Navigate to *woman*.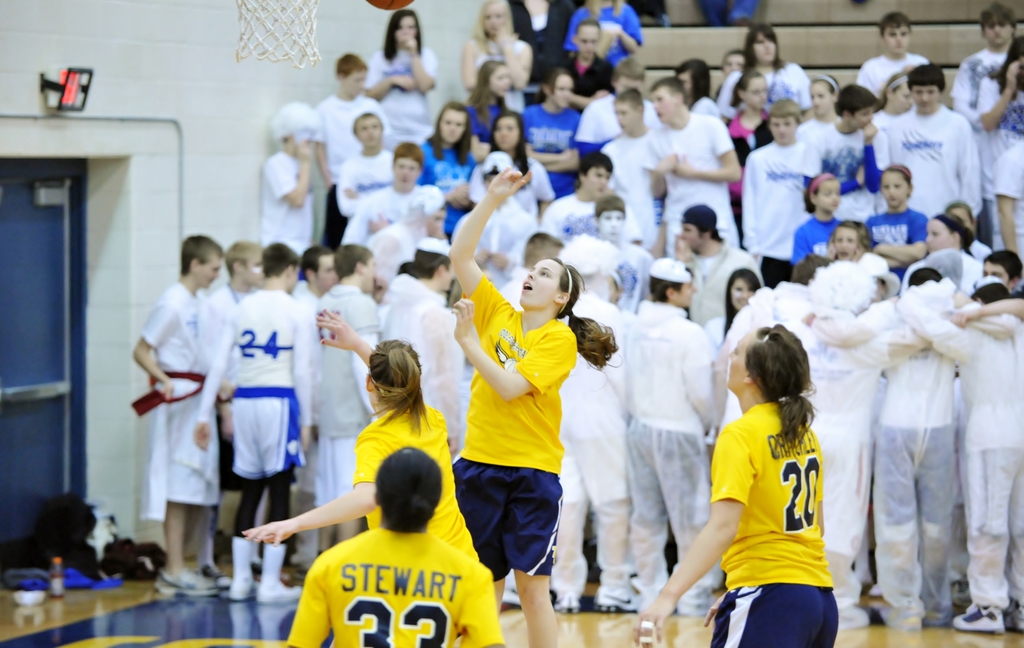
Navigation target: l=707, t=262, r=762, b=345.
